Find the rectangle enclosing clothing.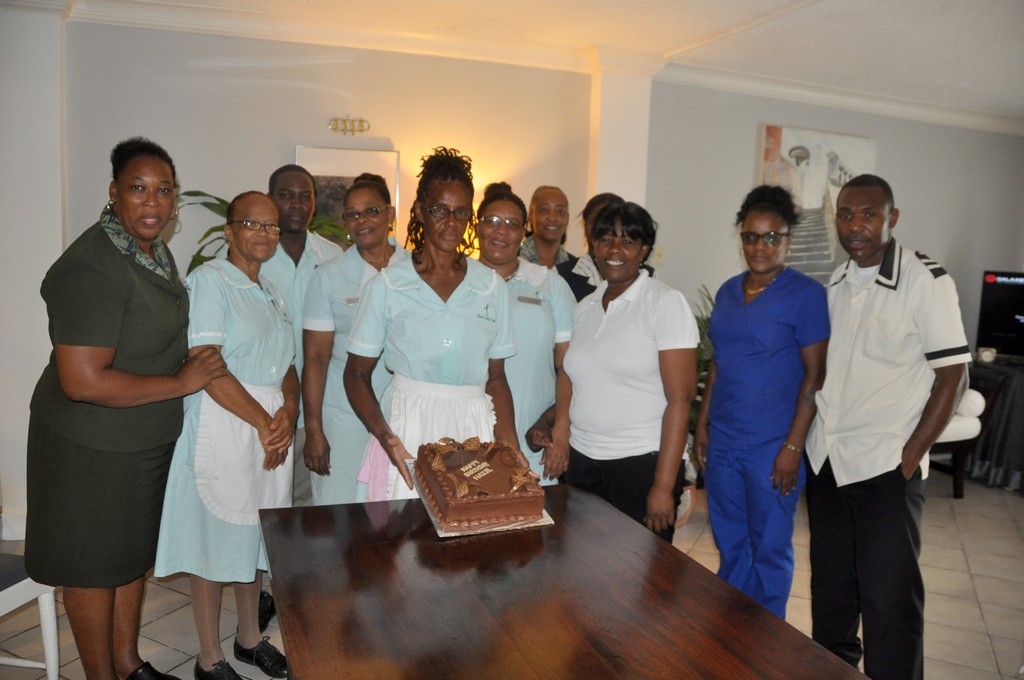
box(555, 254, 657, 303).
